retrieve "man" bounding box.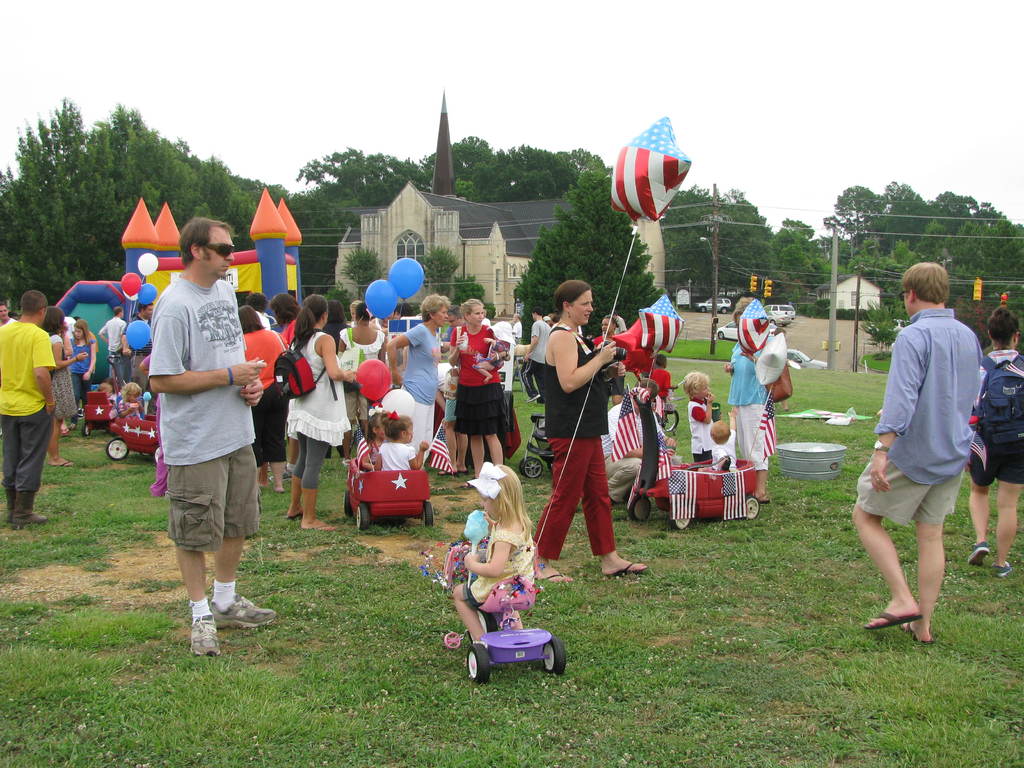
Bounding box: Rect(150, 216, 270, 664).
